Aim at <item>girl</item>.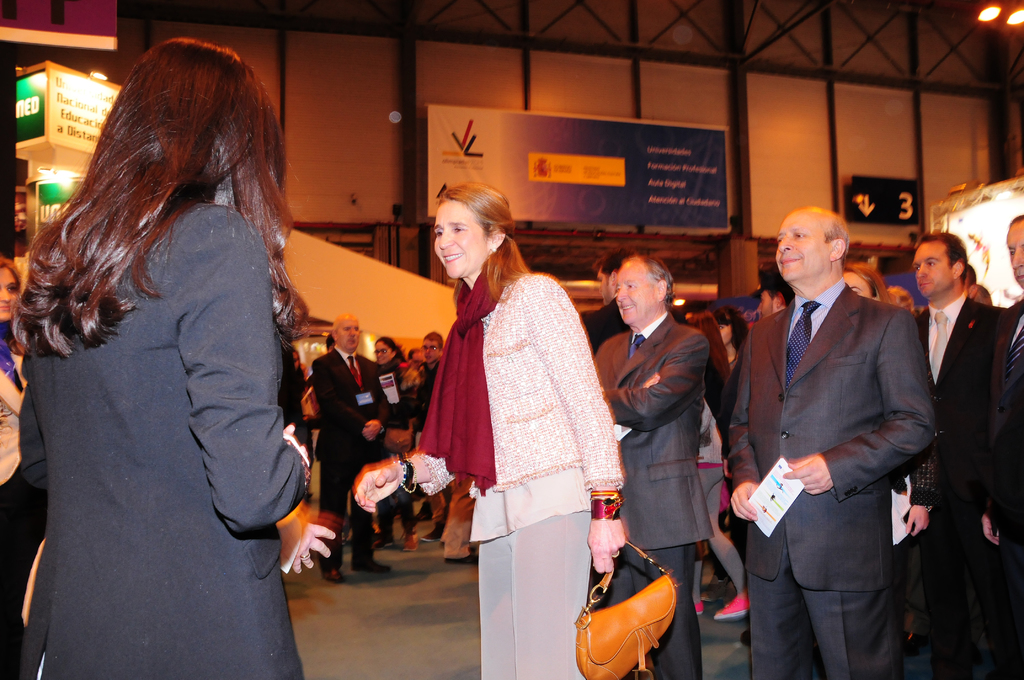
Aimed at (x1=0, y1=255, x2=28, y2=679).
